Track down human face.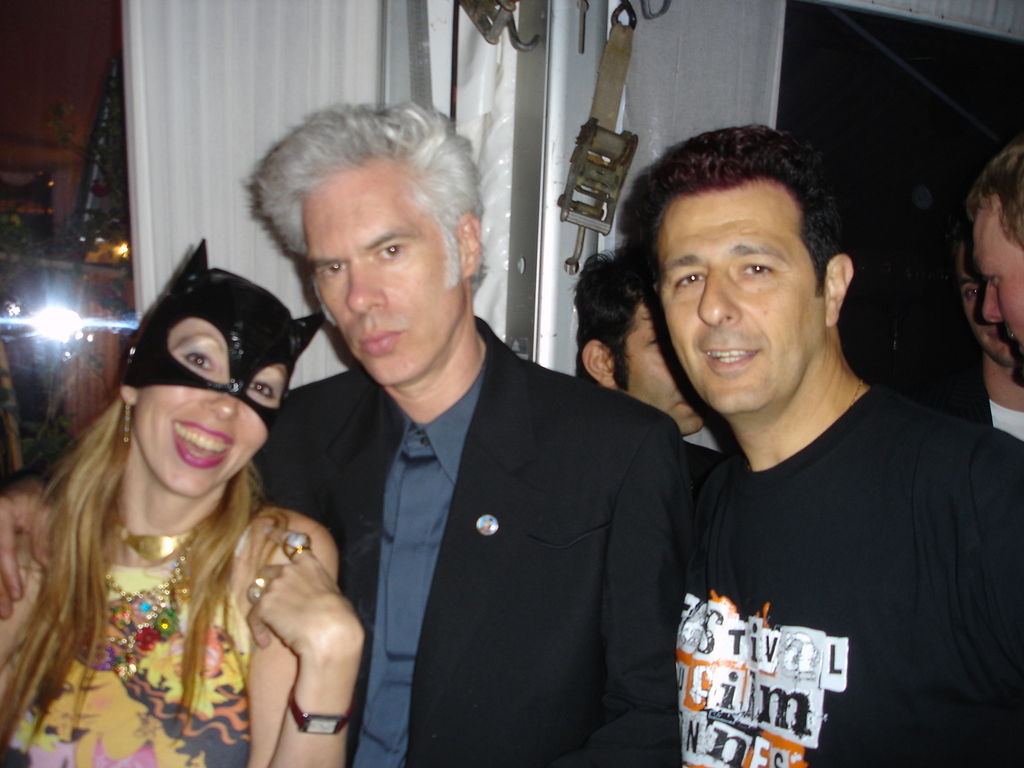
Tracked to (x1=977, y1=193, x2=1023, y2=350).
